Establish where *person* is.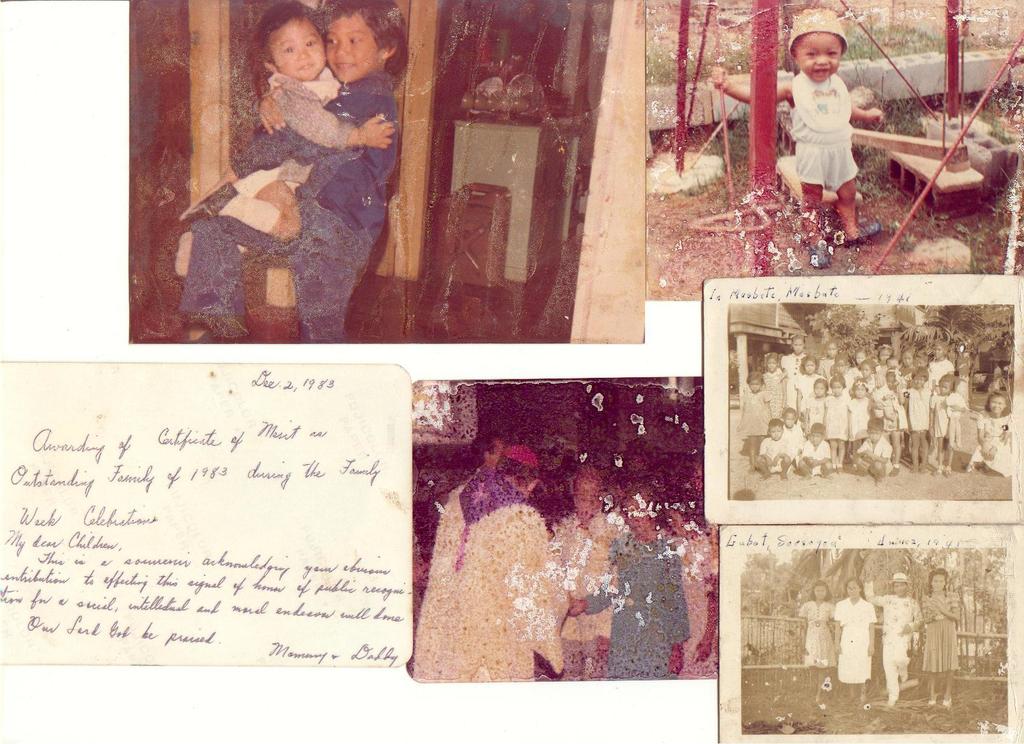
Established at (175, 1, 394, 277).
